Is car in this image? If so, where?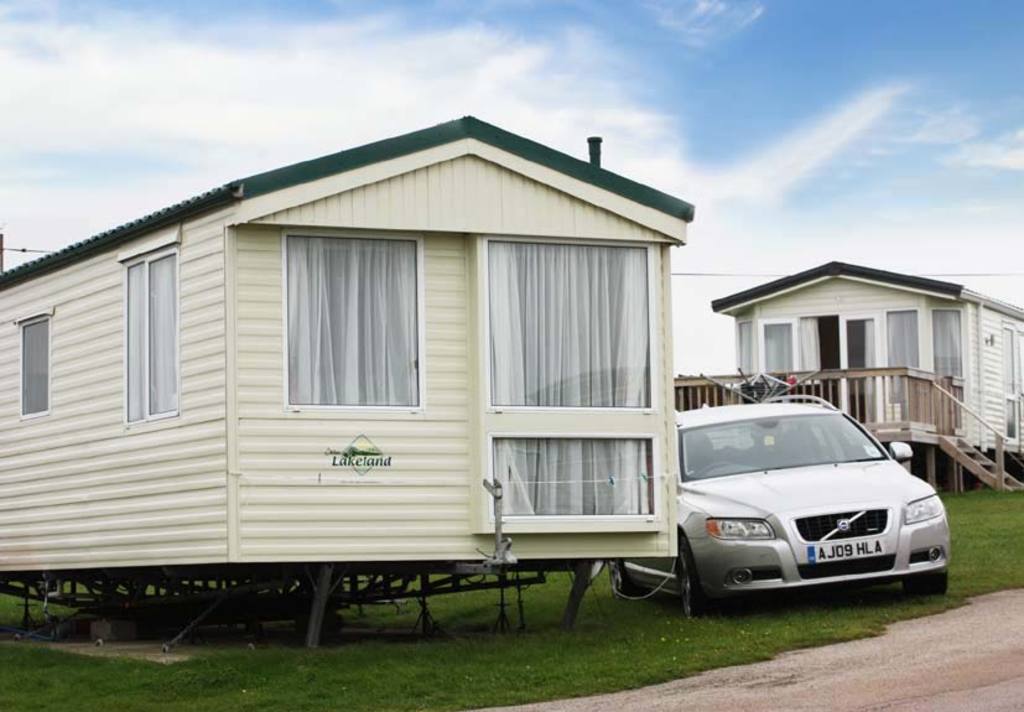
Yes, at (x1=682, y1=442, x2=941, y2=602).
